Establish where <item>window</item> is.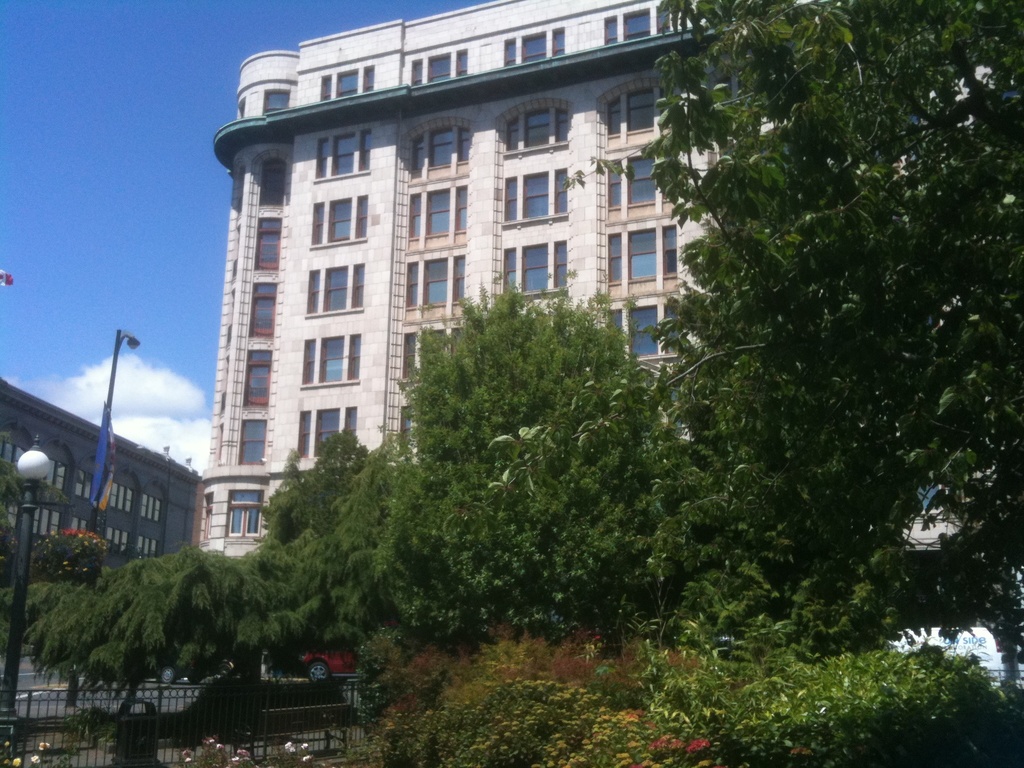
Established at box=[506, 41, 516, 66].
